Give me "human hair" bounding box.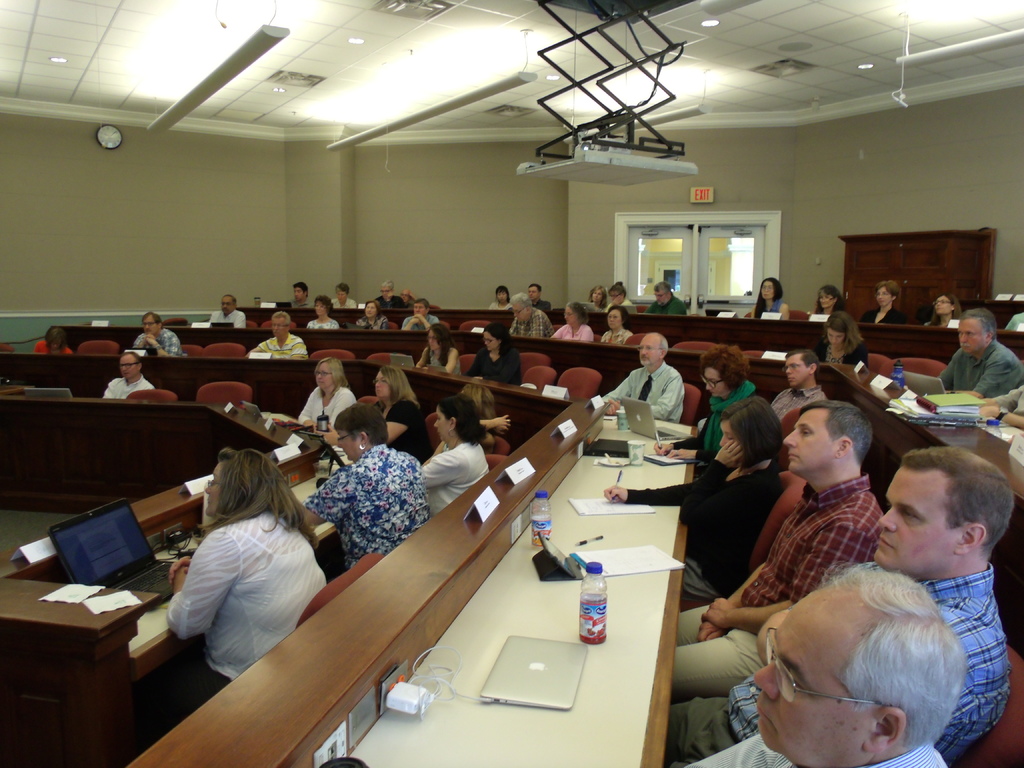
140:310:158:323.
